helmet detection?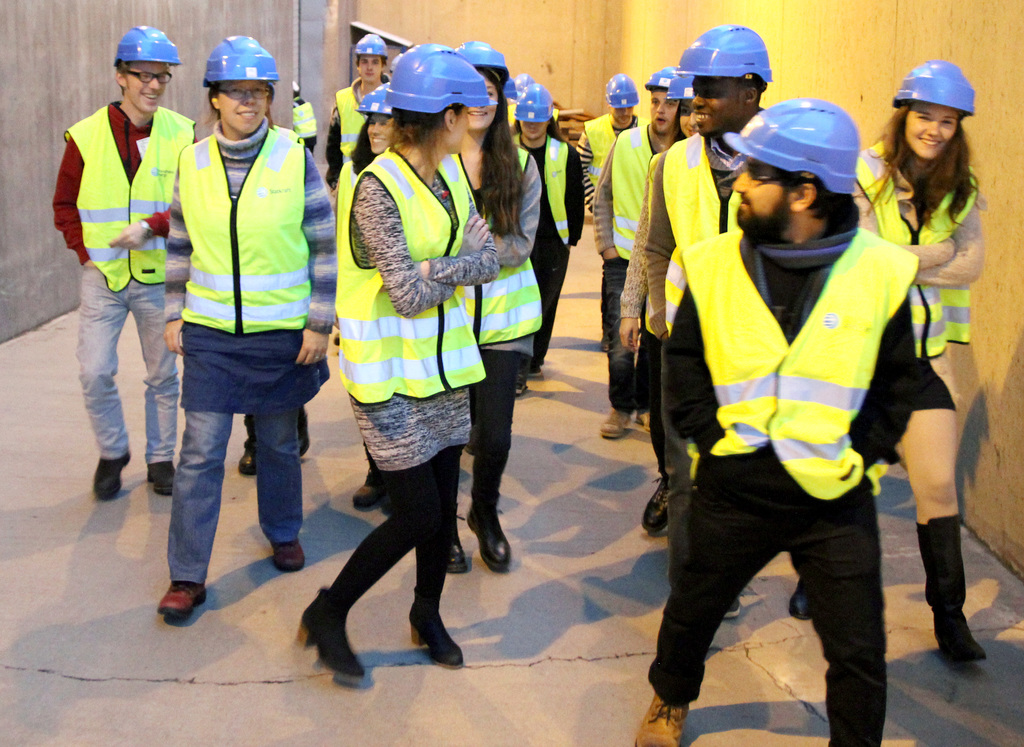
locate(694, 22, 772, 86)
